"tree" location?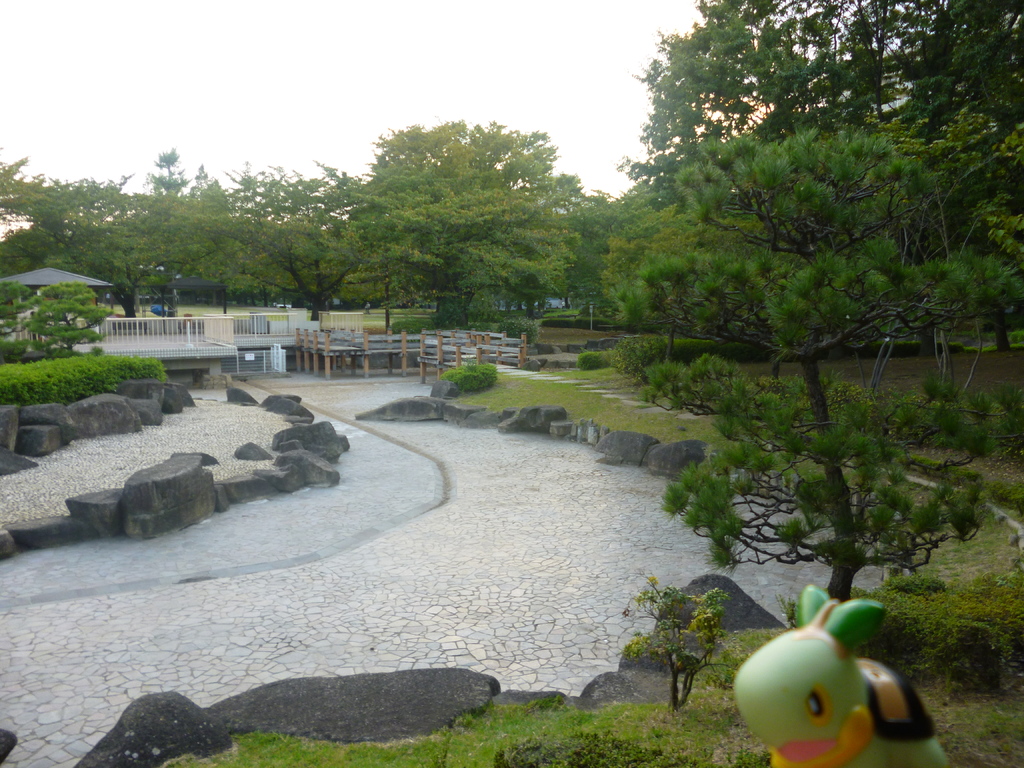
box=[35, 188, 229, 323]
